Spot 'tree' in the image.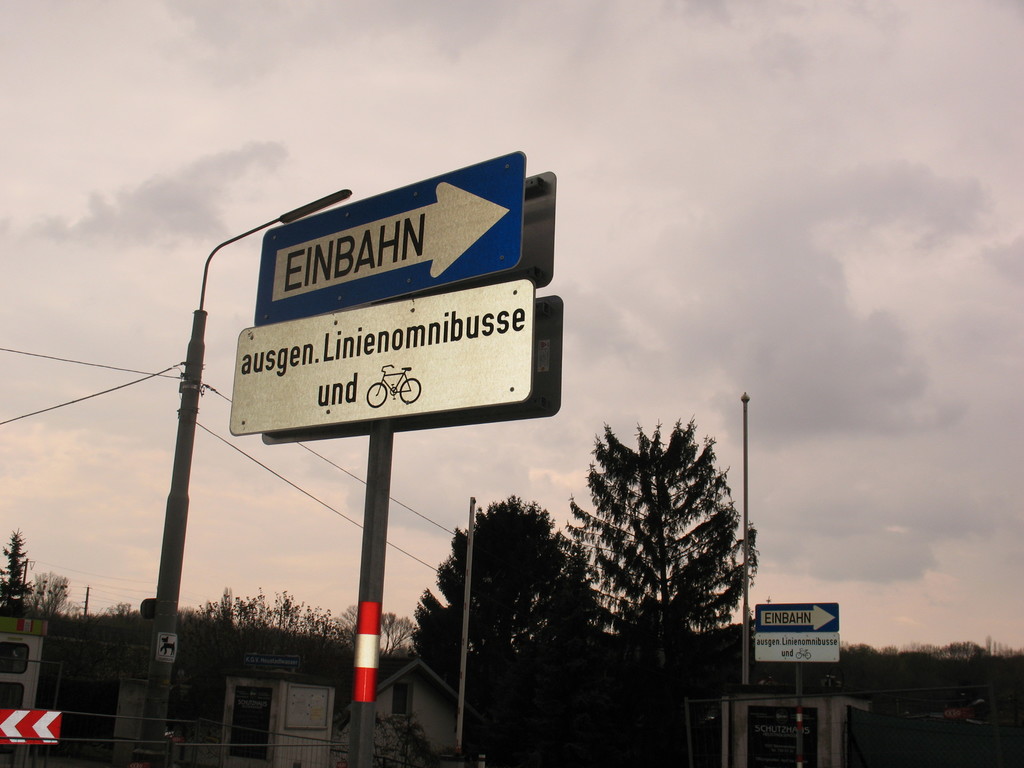
'tree' found at box(31, 575, 76, 617).
